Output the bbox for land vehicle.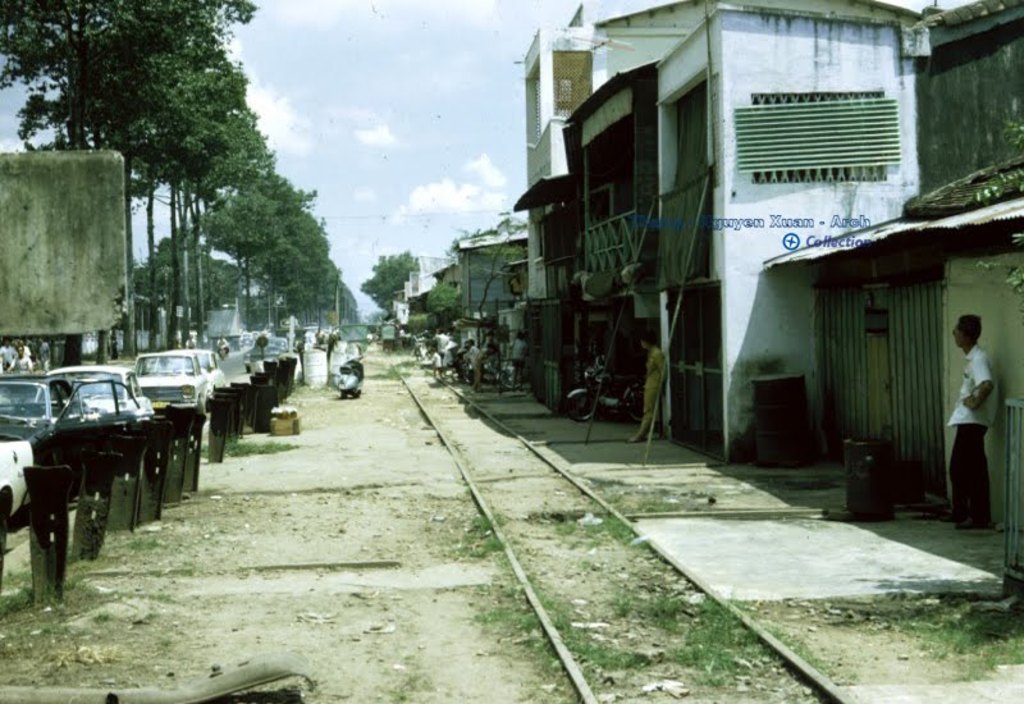
<bbox>156, 351, 220, 403</bbox>.
